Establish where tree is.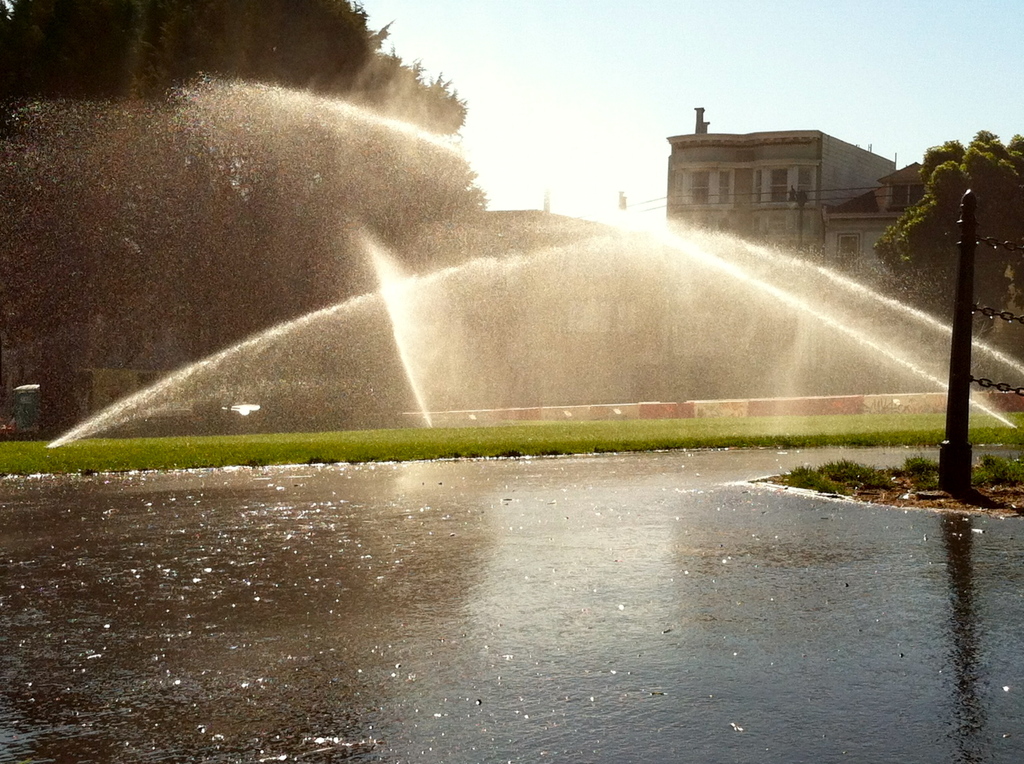
Established at BBox(872, 158, 1009, 385).
